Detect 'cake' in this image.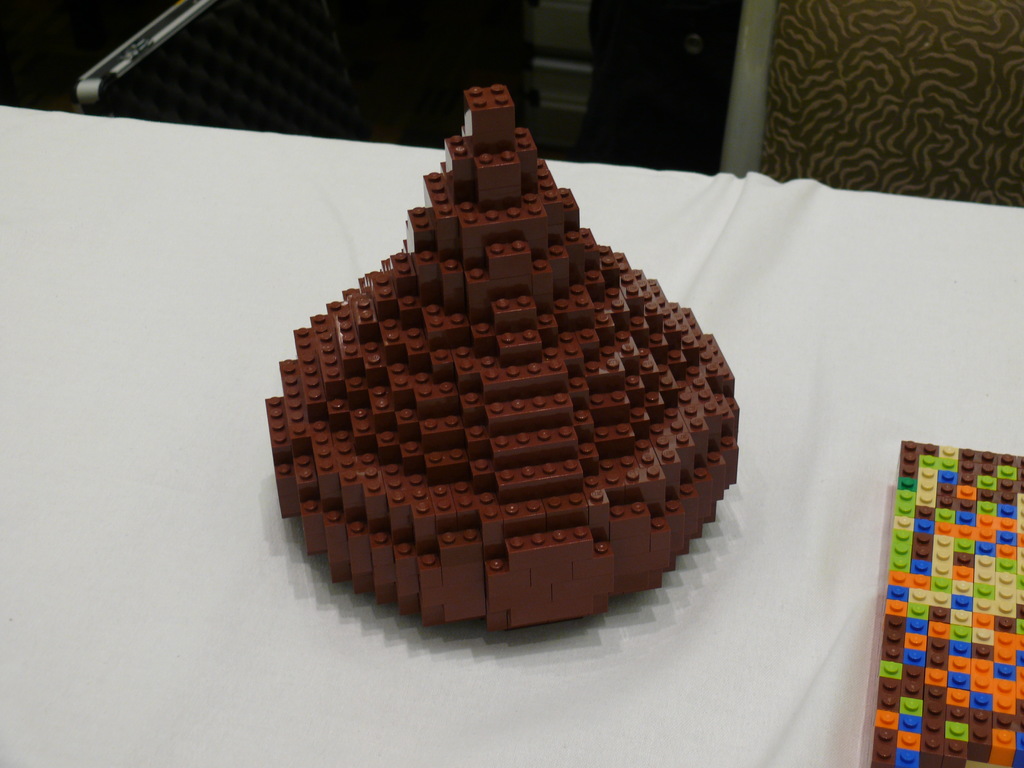
Detection: (266, 86, 735, 632).
